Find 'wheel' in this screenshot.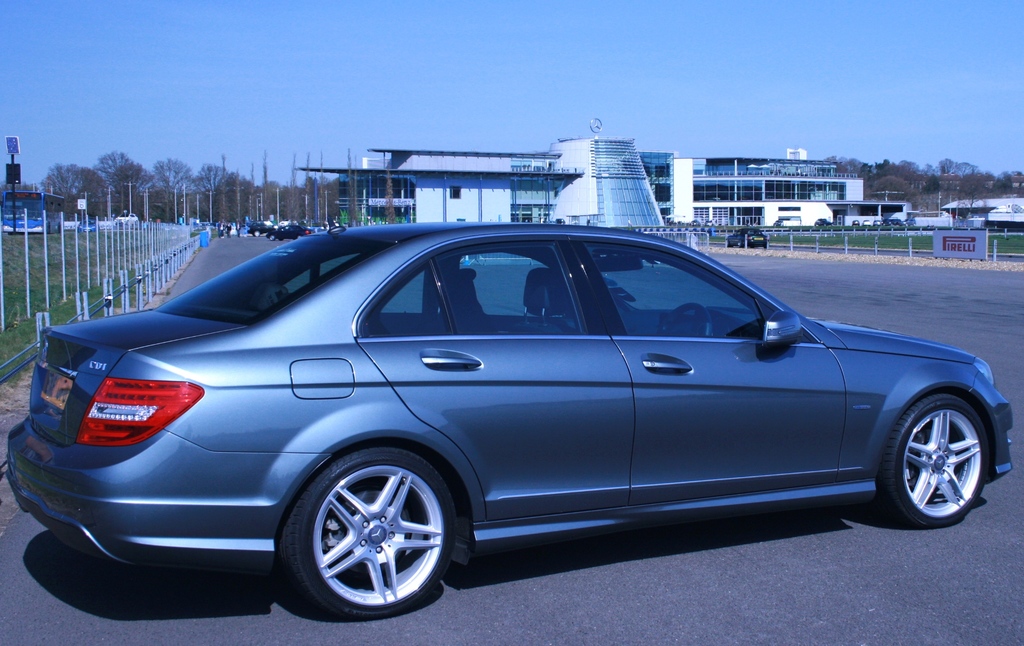
The bounding box for 'wheel' is [884, 391, 989, 529].
